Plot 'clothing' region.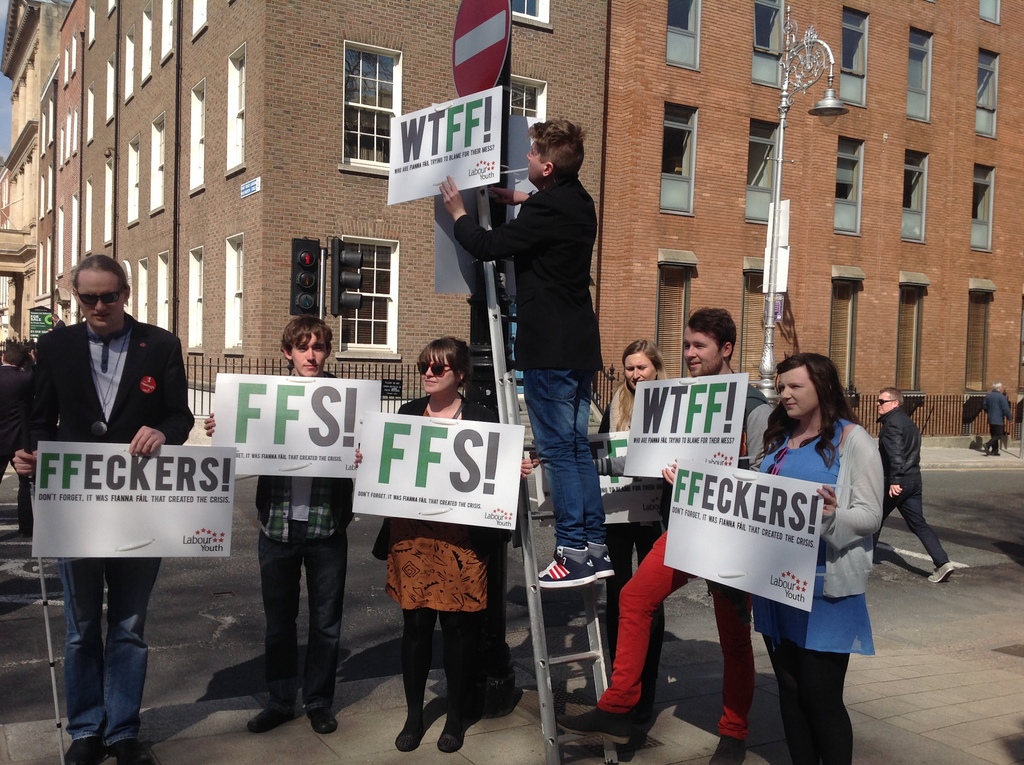
Plotted at rect(982, 392, 1011, 448).
